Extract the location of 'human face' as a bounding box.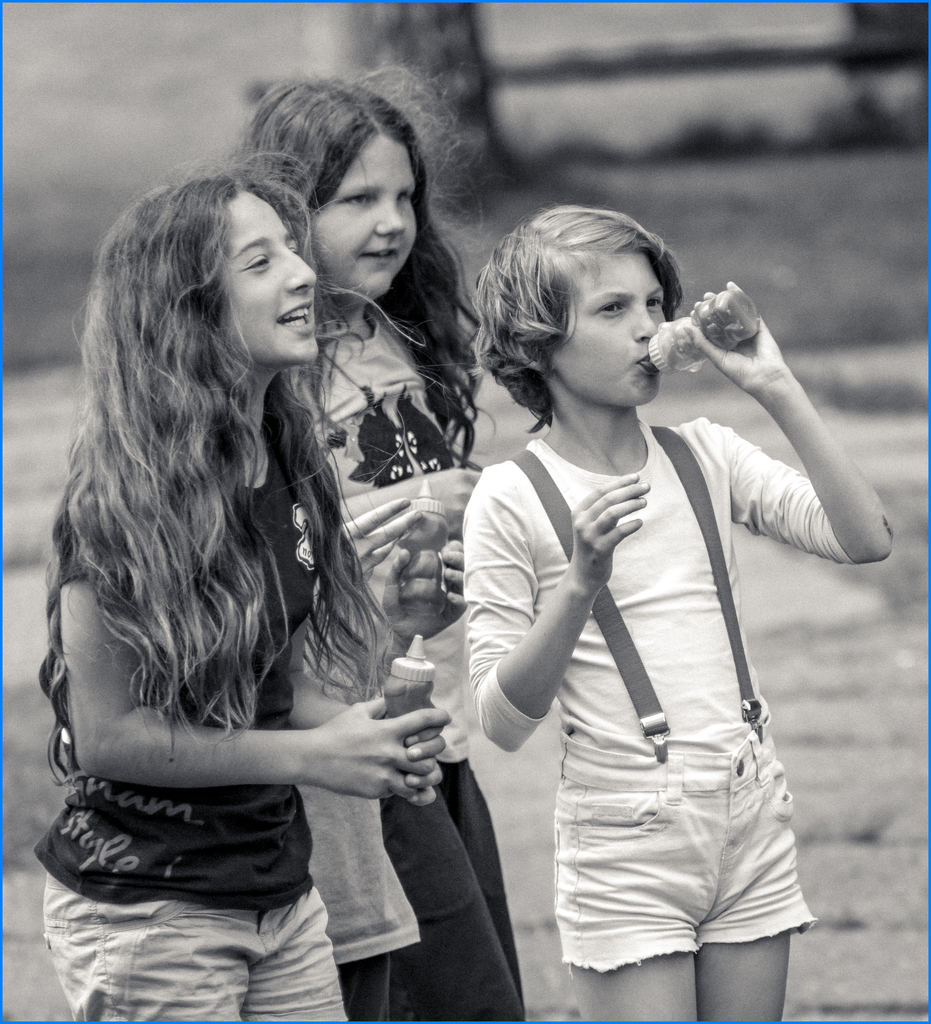
crop(220, 188, 314, 368).
